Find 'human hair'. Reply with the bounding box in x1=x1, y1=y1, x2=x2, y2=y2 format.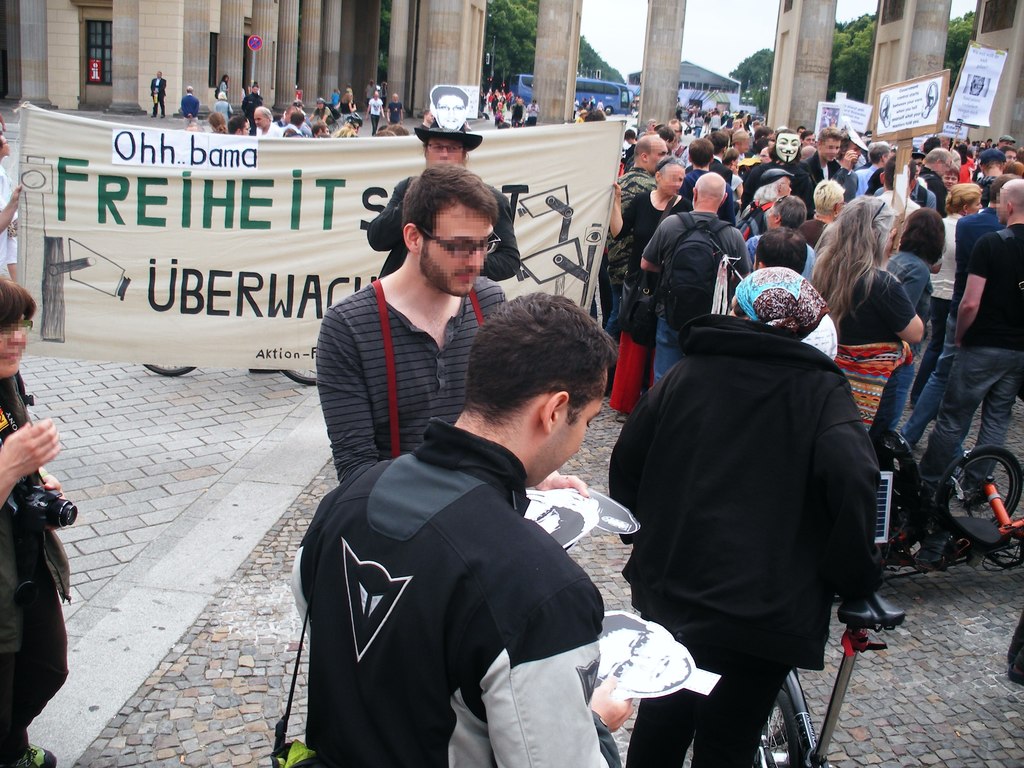
x1=734, y1=298, x2=754, y2=324.
